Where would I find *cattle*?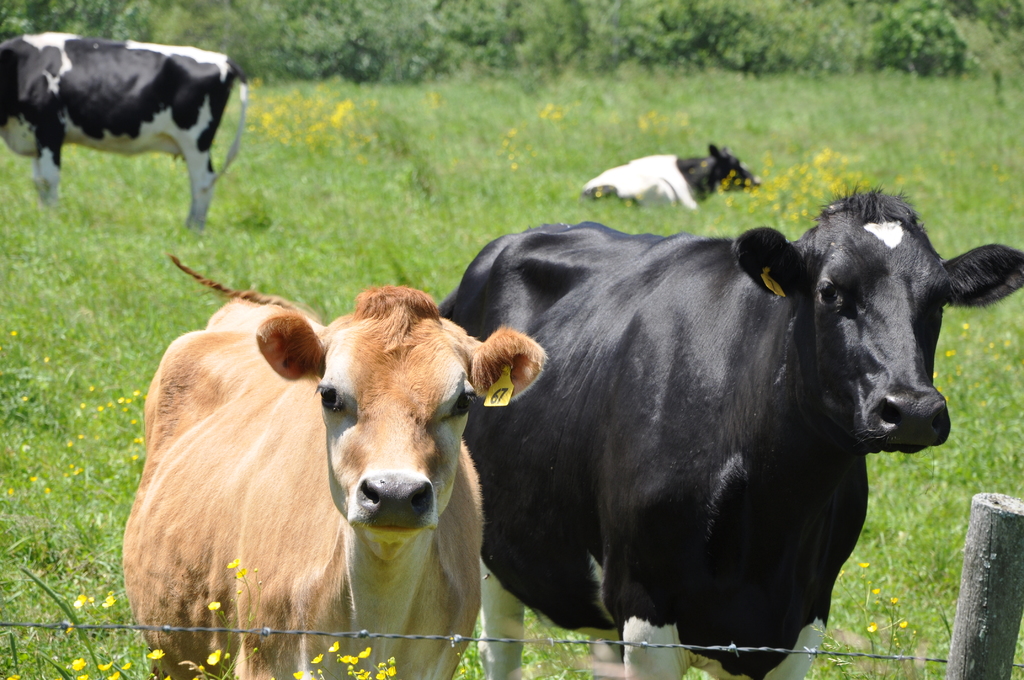
At 0/29/248/232.
